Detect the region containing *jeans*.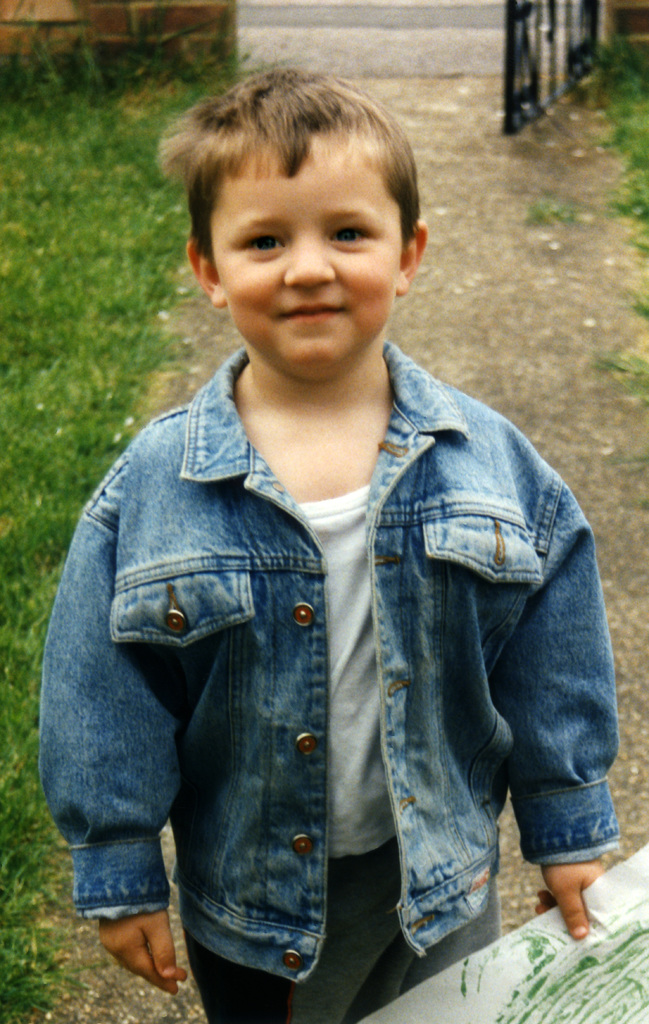
region(42, 333, 626, 983).
